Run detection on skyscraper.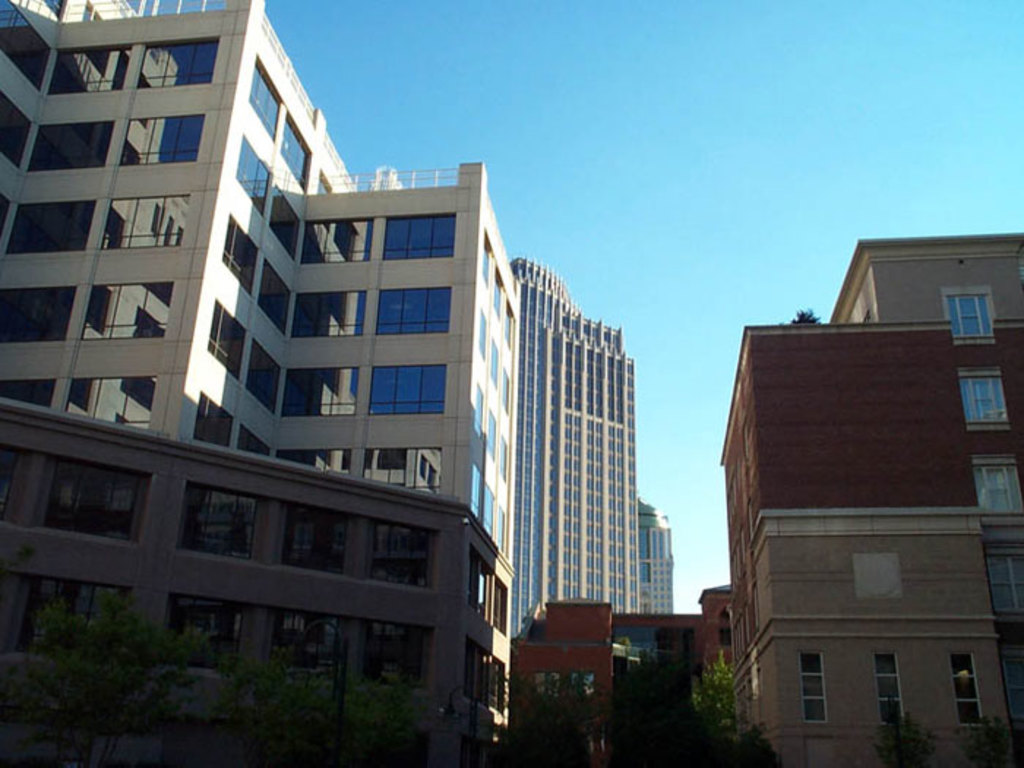
Result: detection(639, 502, 679, 620).
